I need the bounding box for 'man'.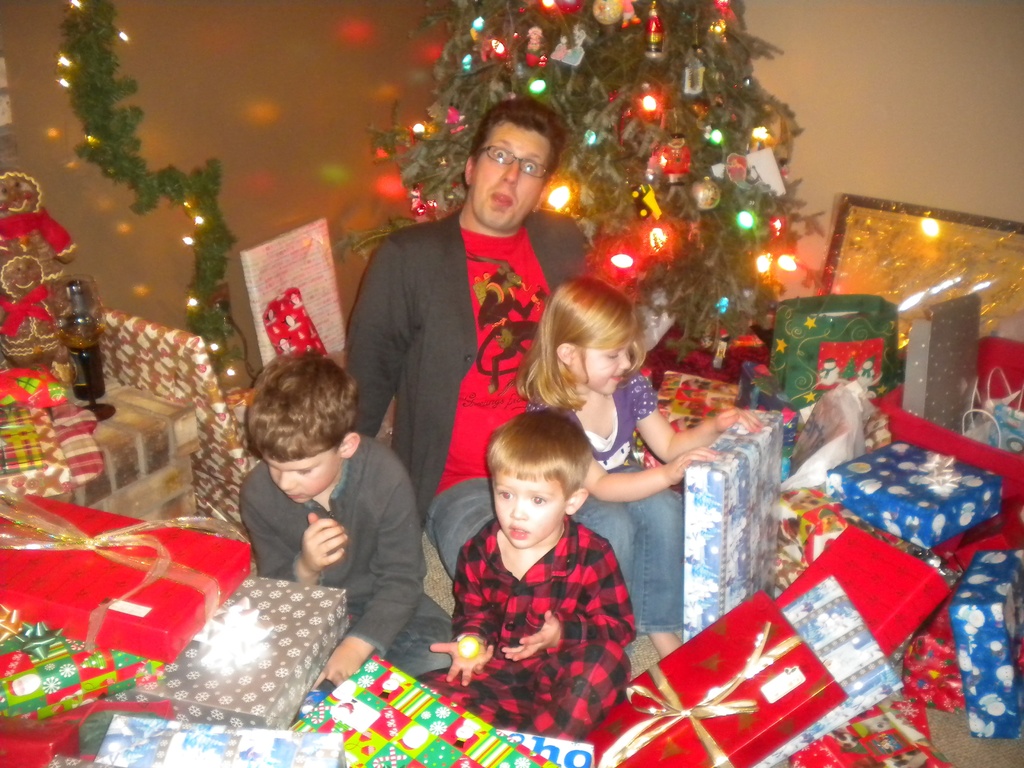
Here it is: x1=338, y1=84, x2=662, y2=666.
